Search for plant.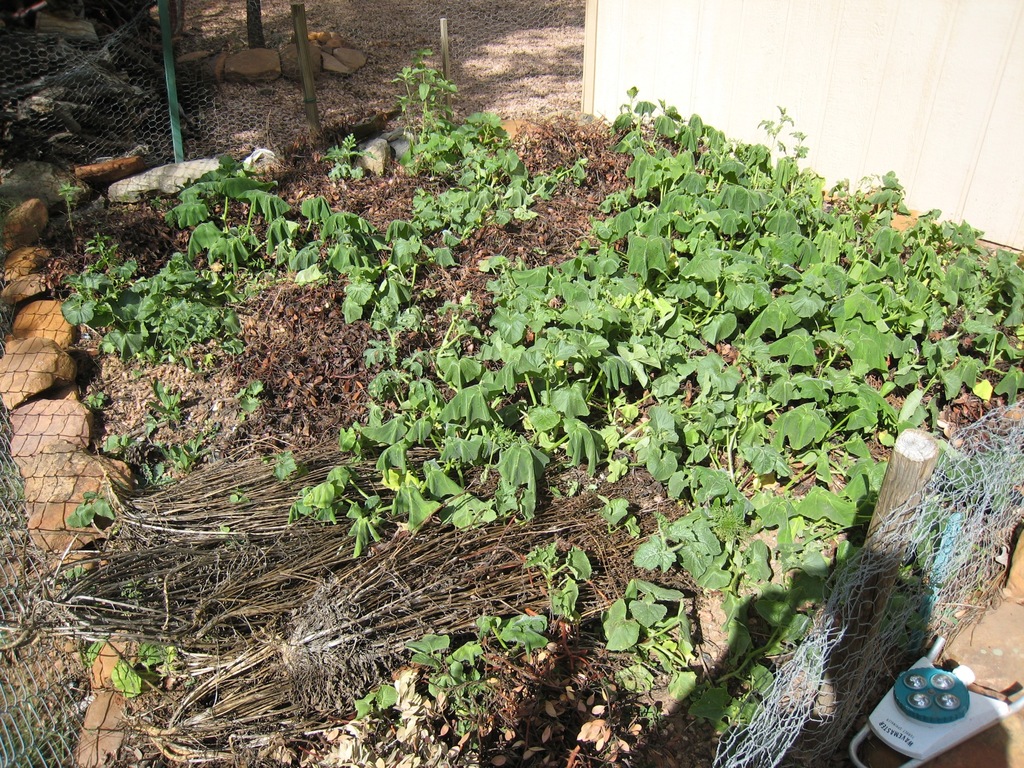
Found at (left=109, top=424, right=153, bottom=450).
